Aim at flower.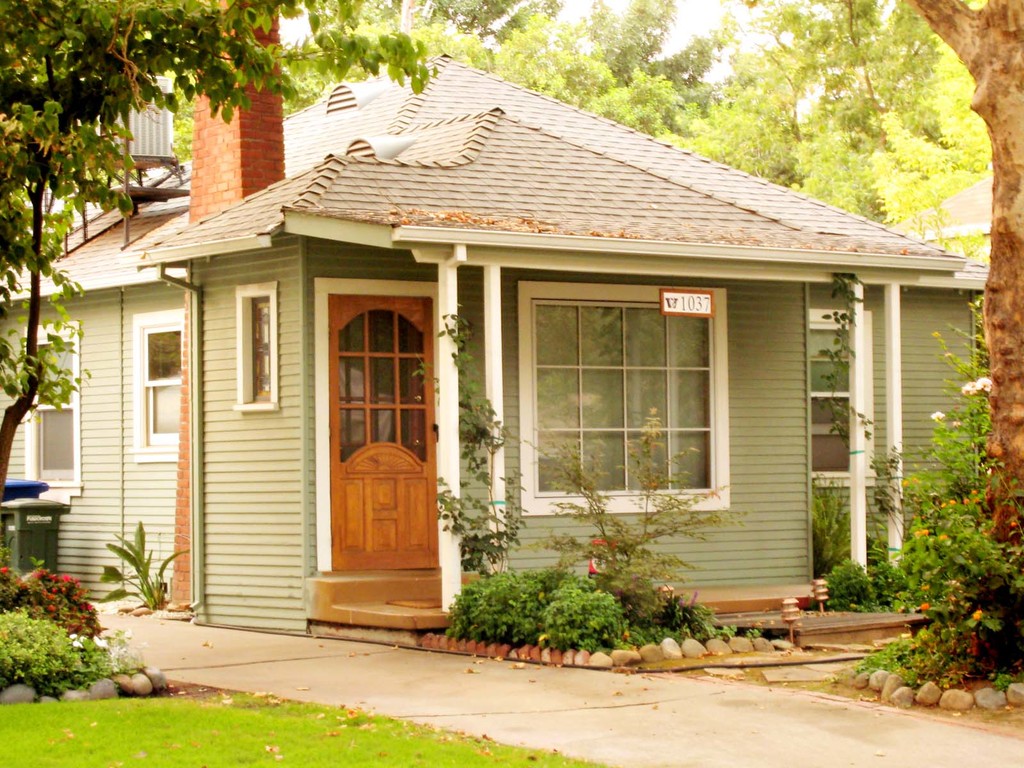
Aimed at {"x1": 959, "y1": 380, "x2": 980, "y2": 397}.
